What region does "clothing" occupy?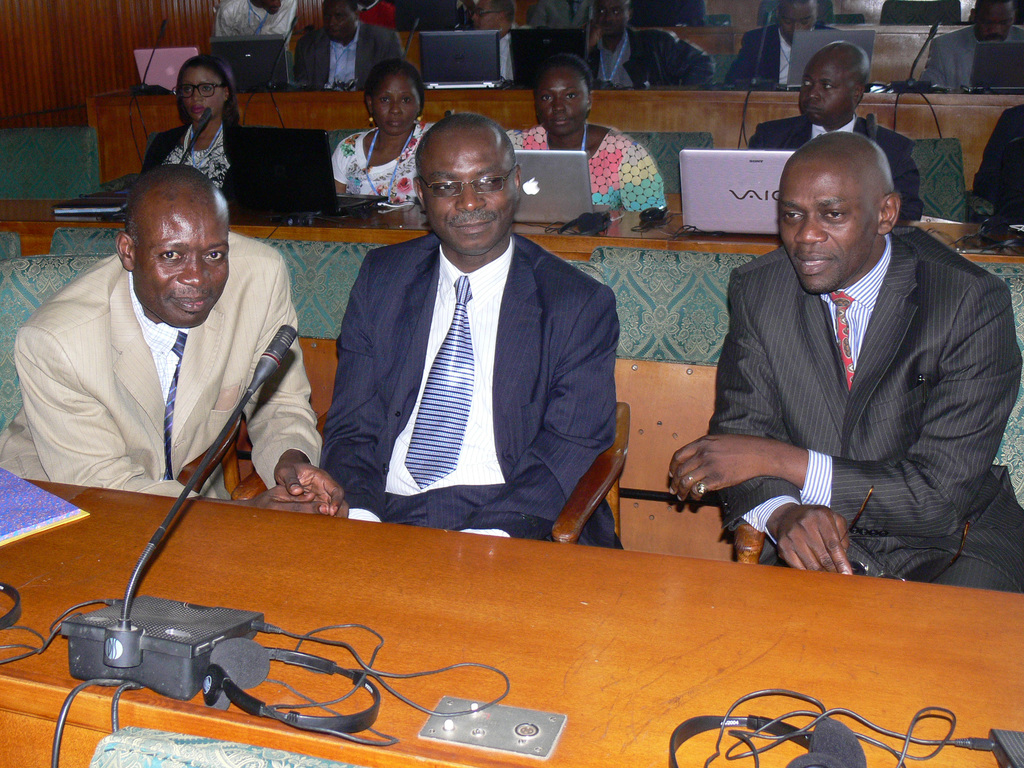
locate(333, 120, 432, 201).
